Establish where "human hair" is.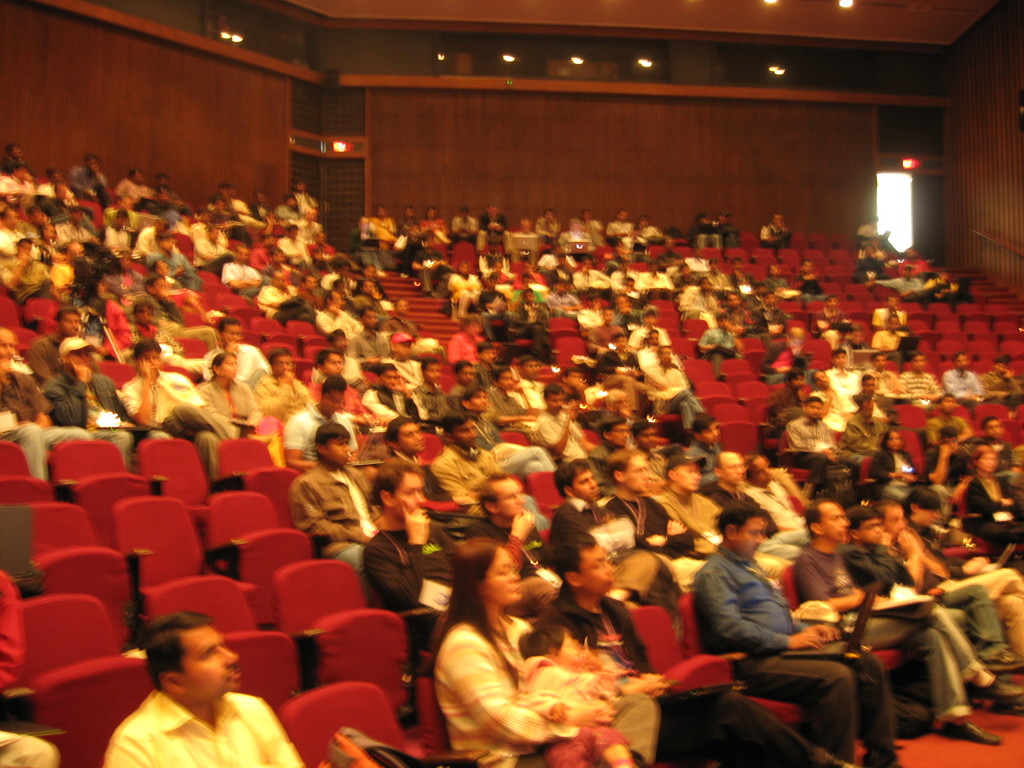
Established at (211,352,233,365).
